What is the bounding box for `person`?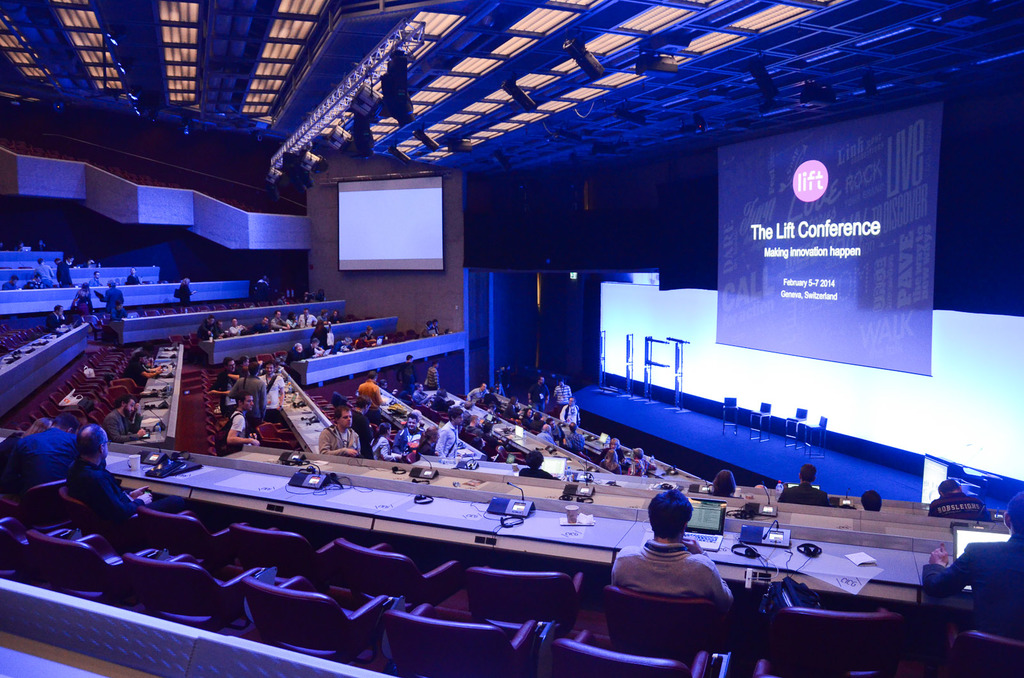
369/422/398/457.
